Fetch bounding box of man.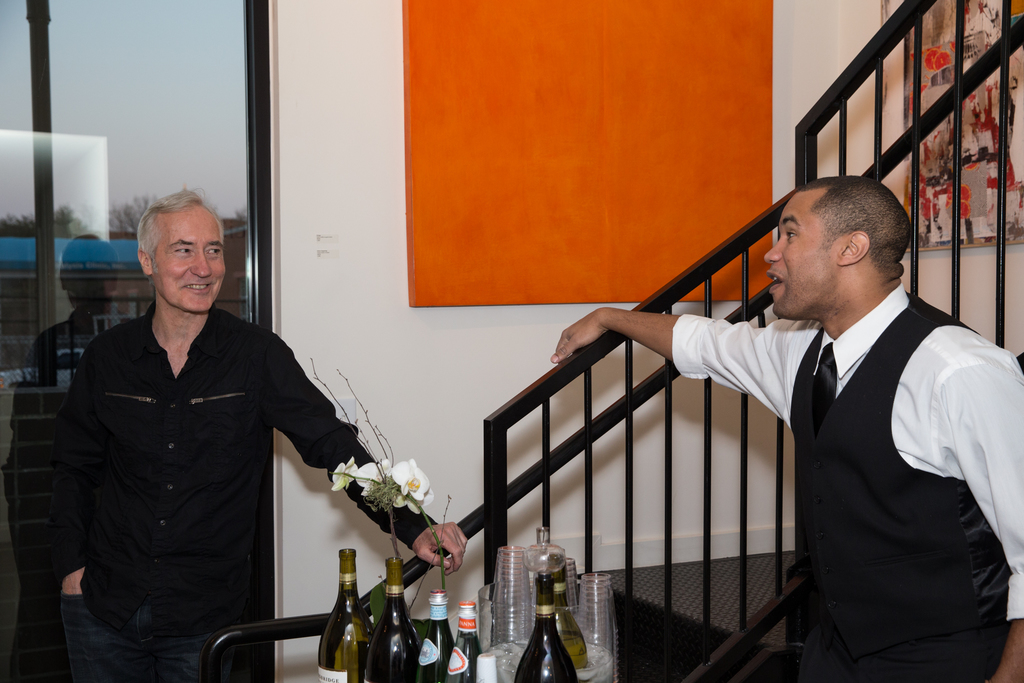
Bbox: box=[43, 184, 471, 682].
